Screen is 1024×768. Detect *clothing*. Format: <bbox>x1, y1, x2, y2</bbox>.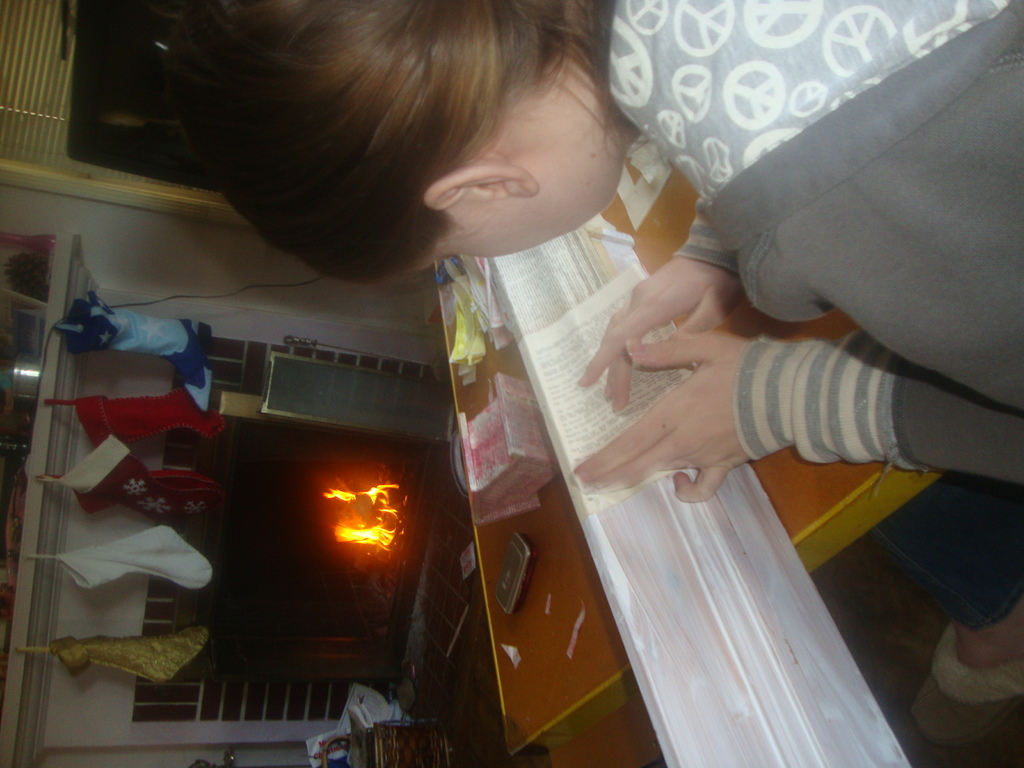
<bbox>66, 285, 207, 404</bbox>.
